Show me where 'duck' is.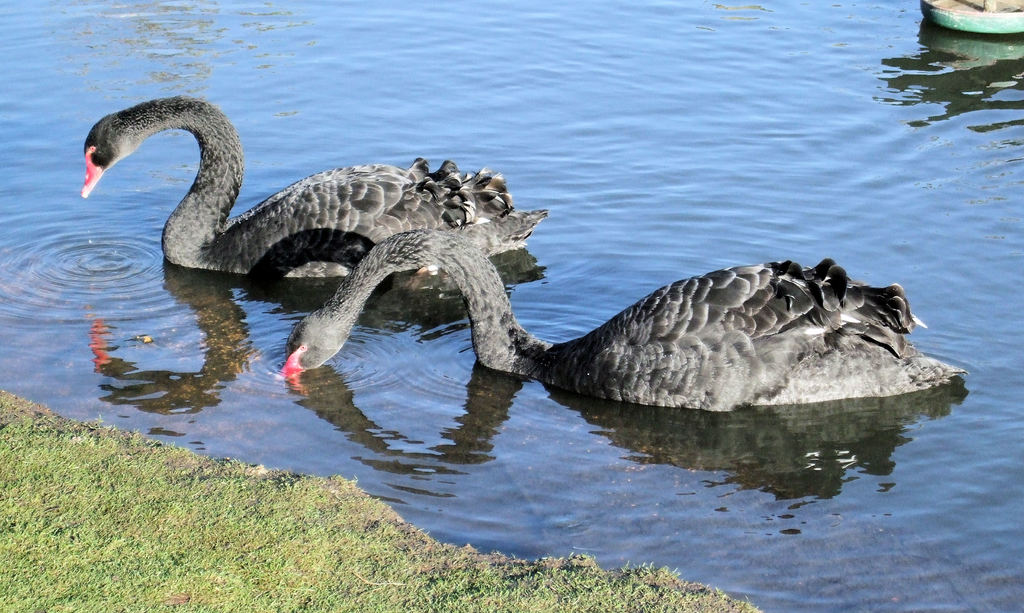
'duck' is at locate(297, 172, 943, 405).
